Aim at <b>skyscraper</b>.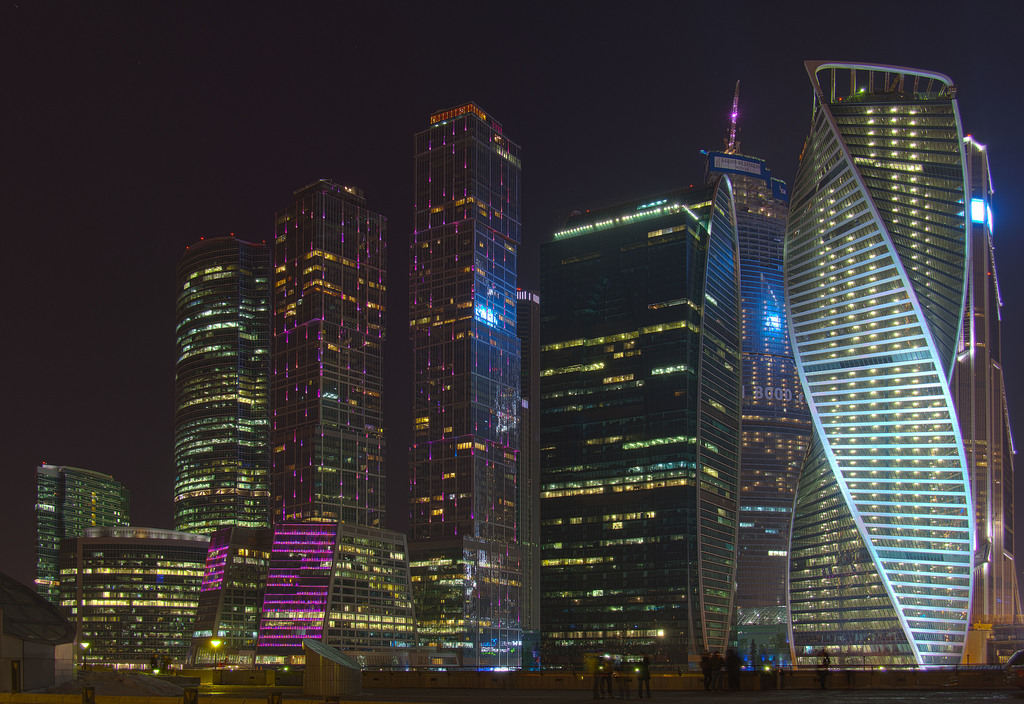
Aimed at Rect(397, 97, 536, 671).
